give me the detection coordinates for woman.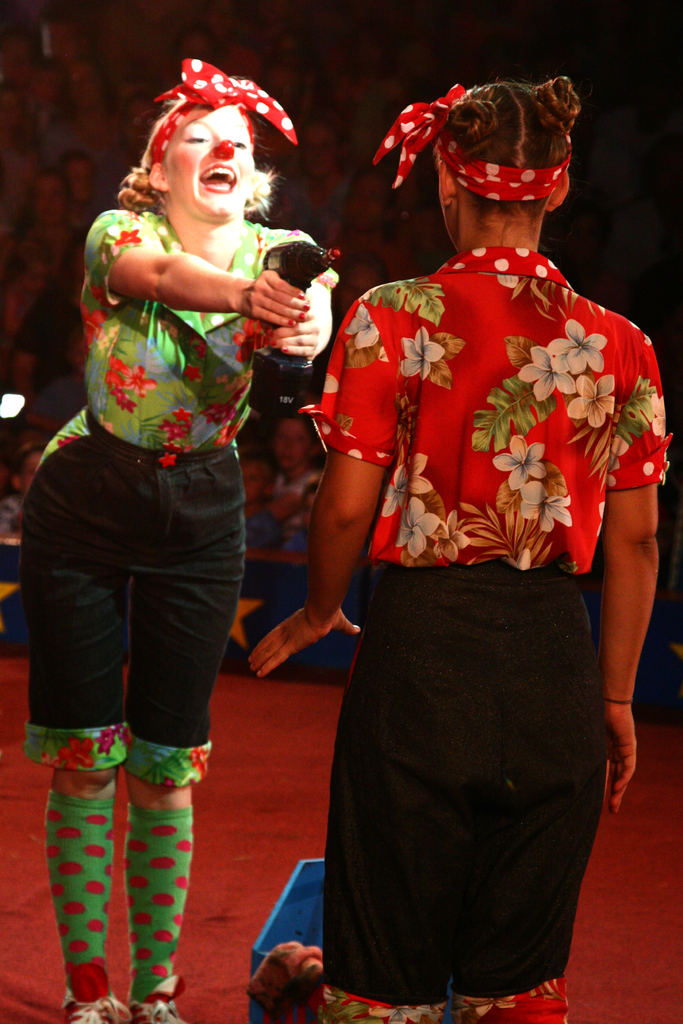
<box>15,47,357,1023</box>.
